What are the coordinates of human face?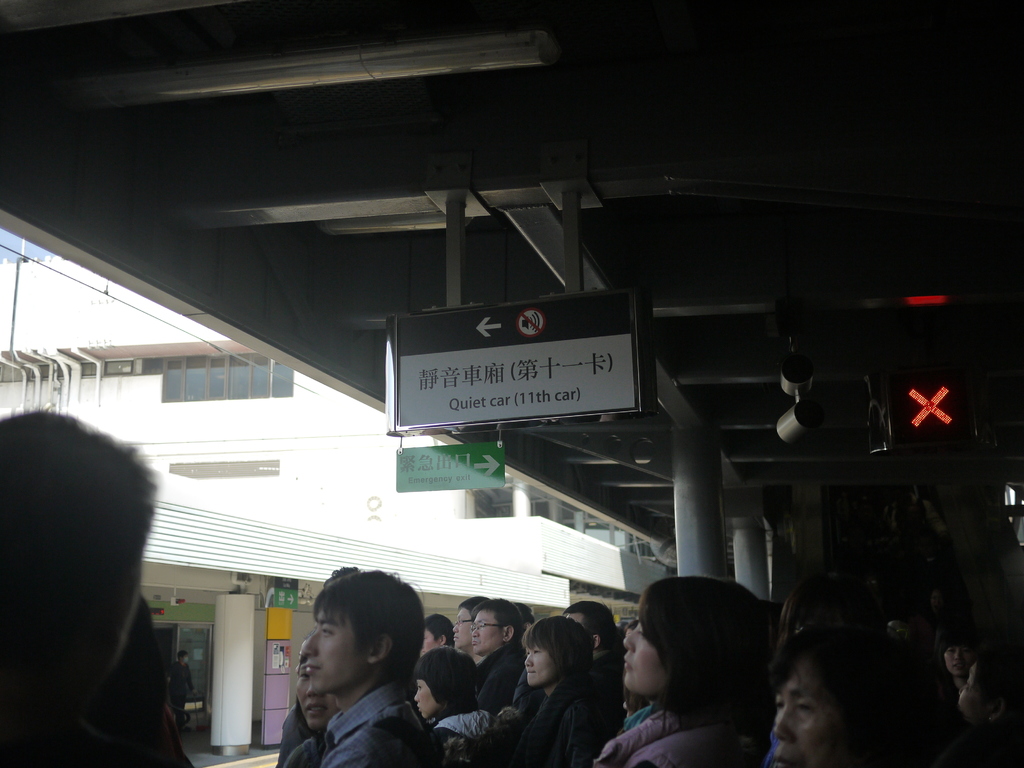
crop(303, 607, 371, 694).
